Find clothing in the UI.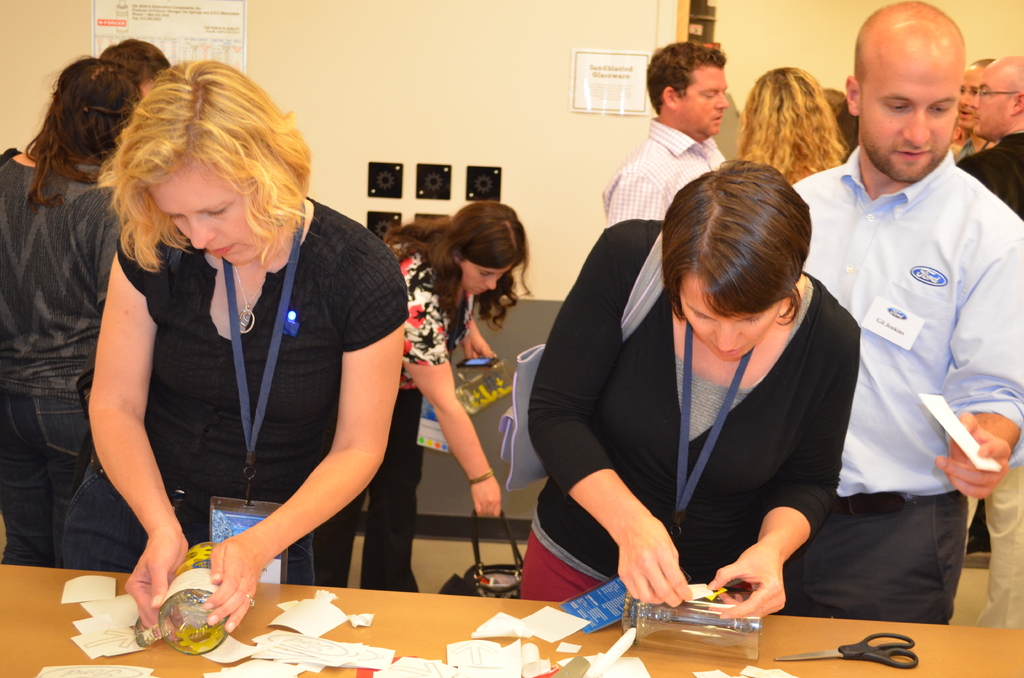
UI element at <box>59,185,408,579</box>.
